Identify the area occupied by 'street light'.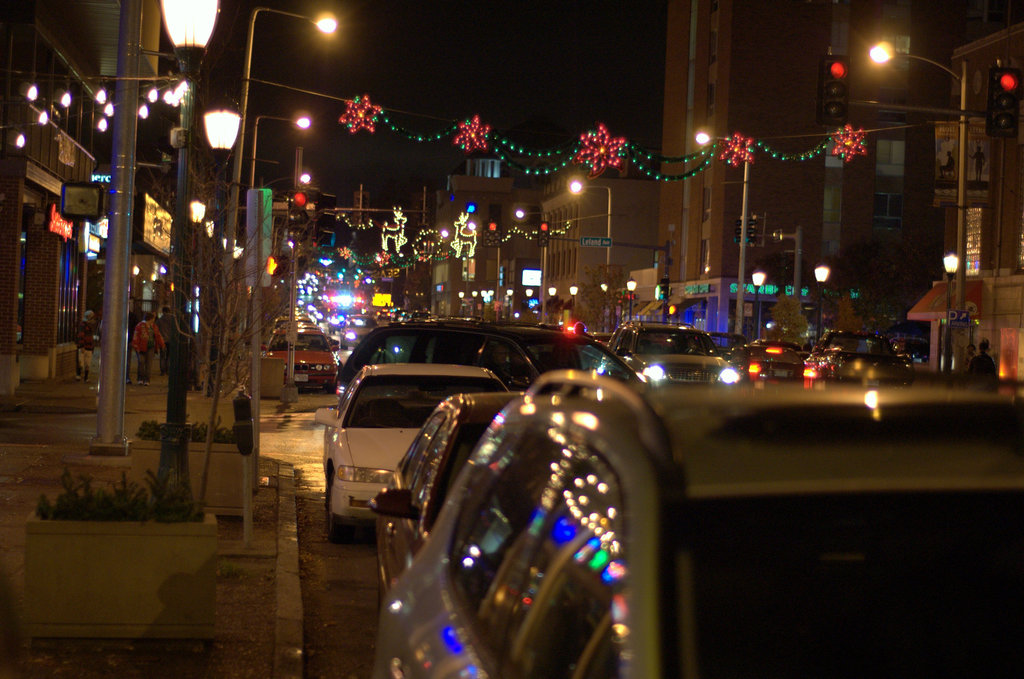
Area: box(940, 249, 963, 379).
